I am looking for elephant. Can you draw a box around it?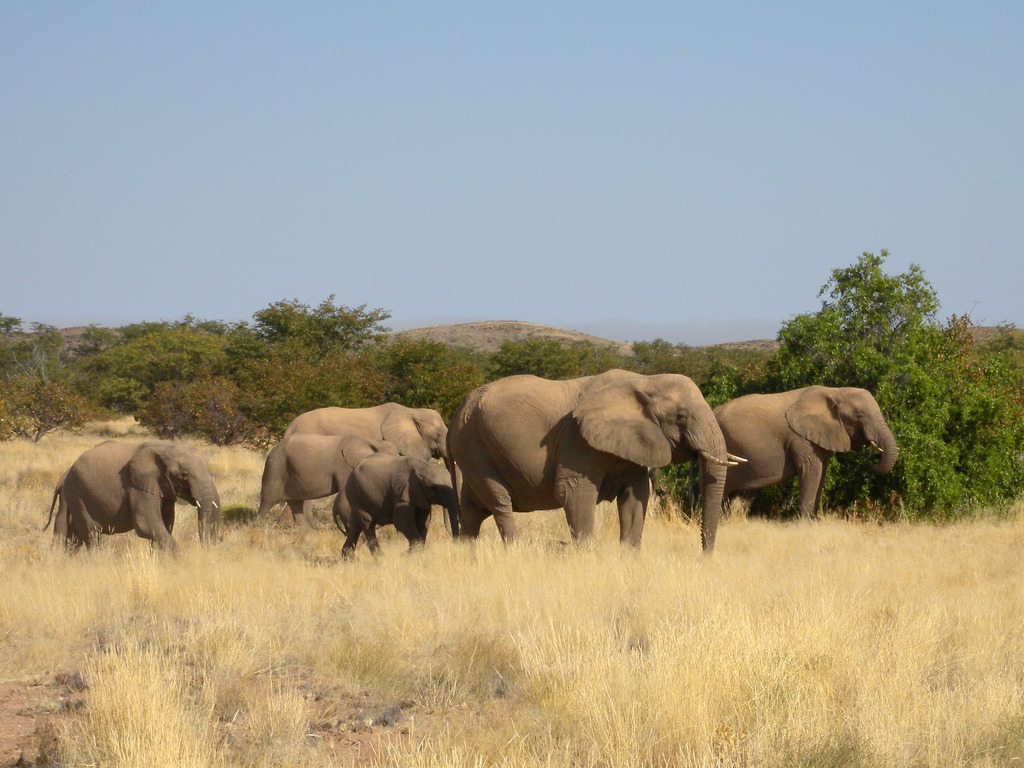
Sure, the bounding box is bbox=[335, 458, 464, 561].
